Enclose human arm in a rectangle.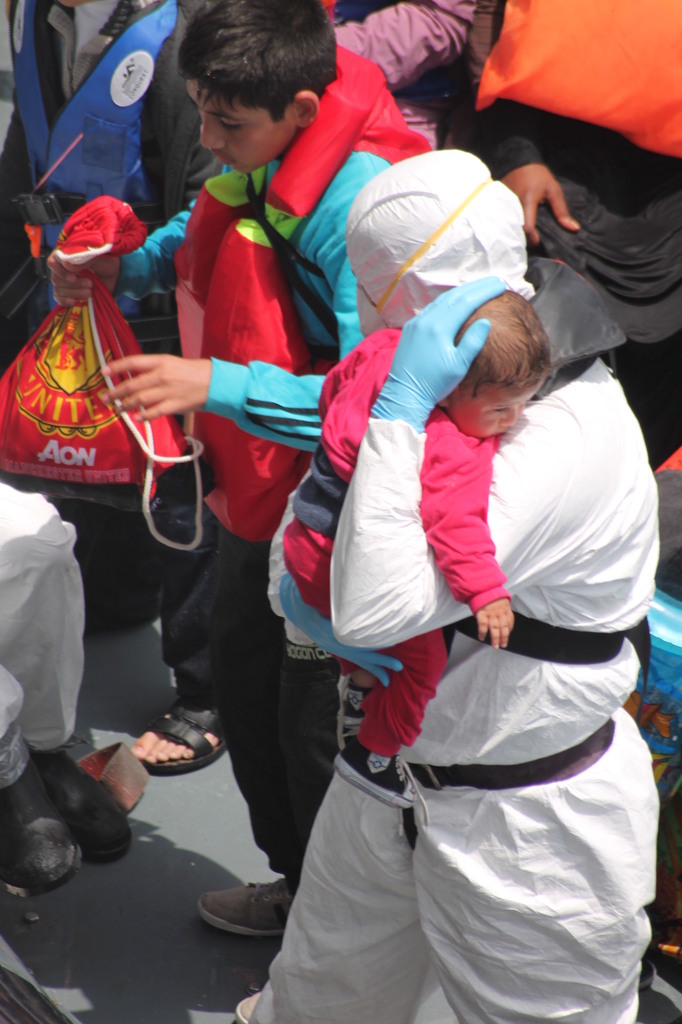
329/280/535/649.
